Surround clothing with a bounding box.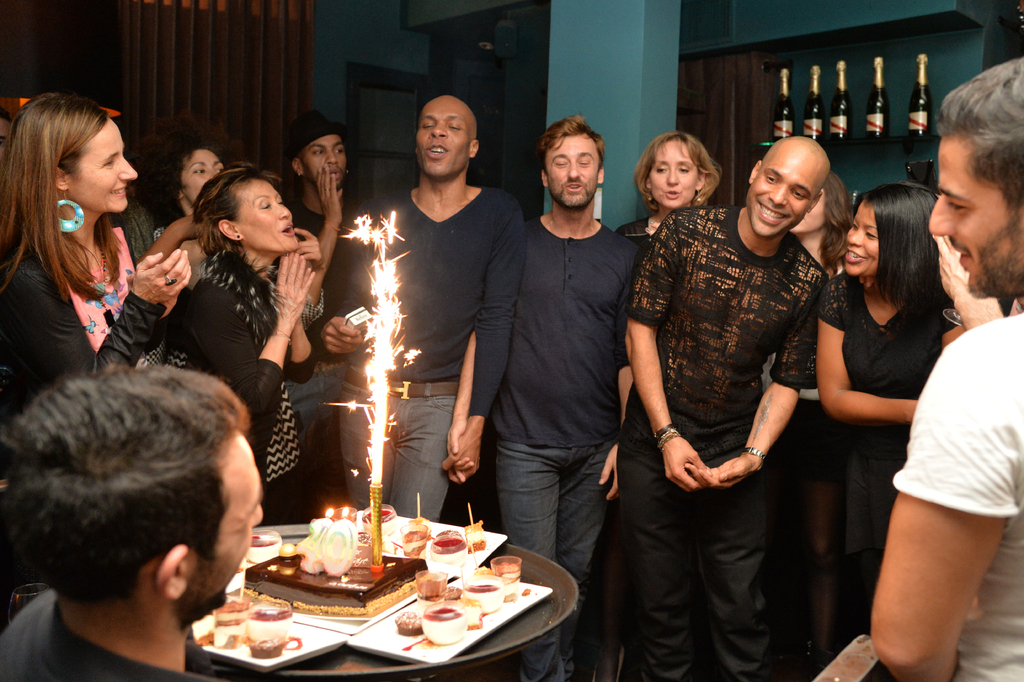
{"left": 0, "top": 586, "right": 223, "bottom": 681}.
